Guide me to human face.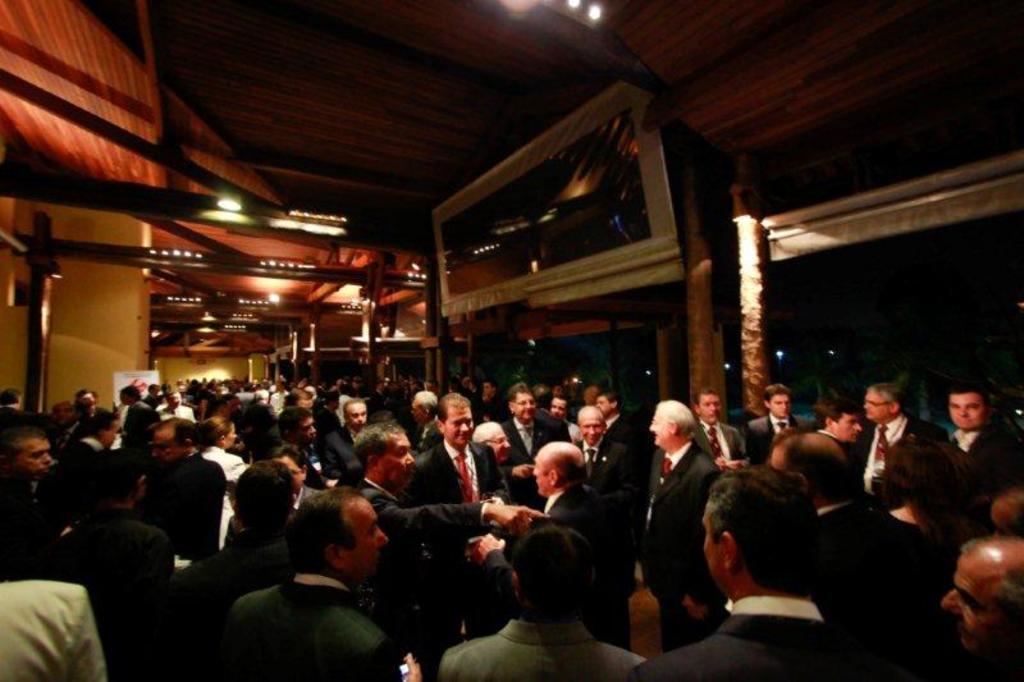
Guidance: bbox=(948, 395, 984, 426).
